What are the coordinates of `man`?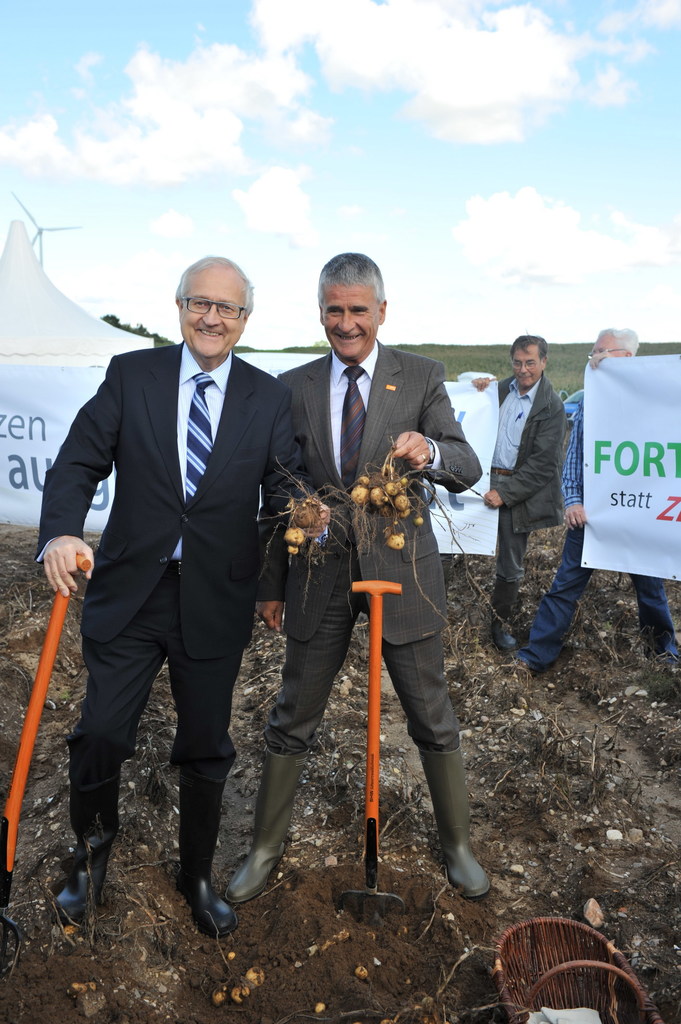
box(452, 332, 568, 667).
